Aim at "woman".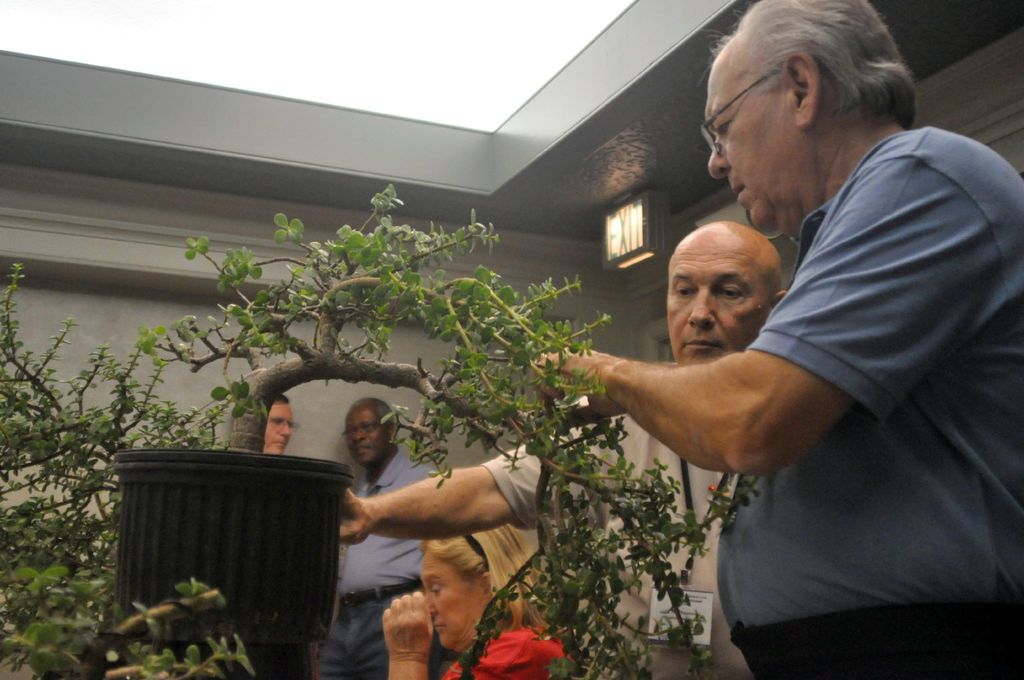
Aimed at crop(378, 527, 564, 679).
